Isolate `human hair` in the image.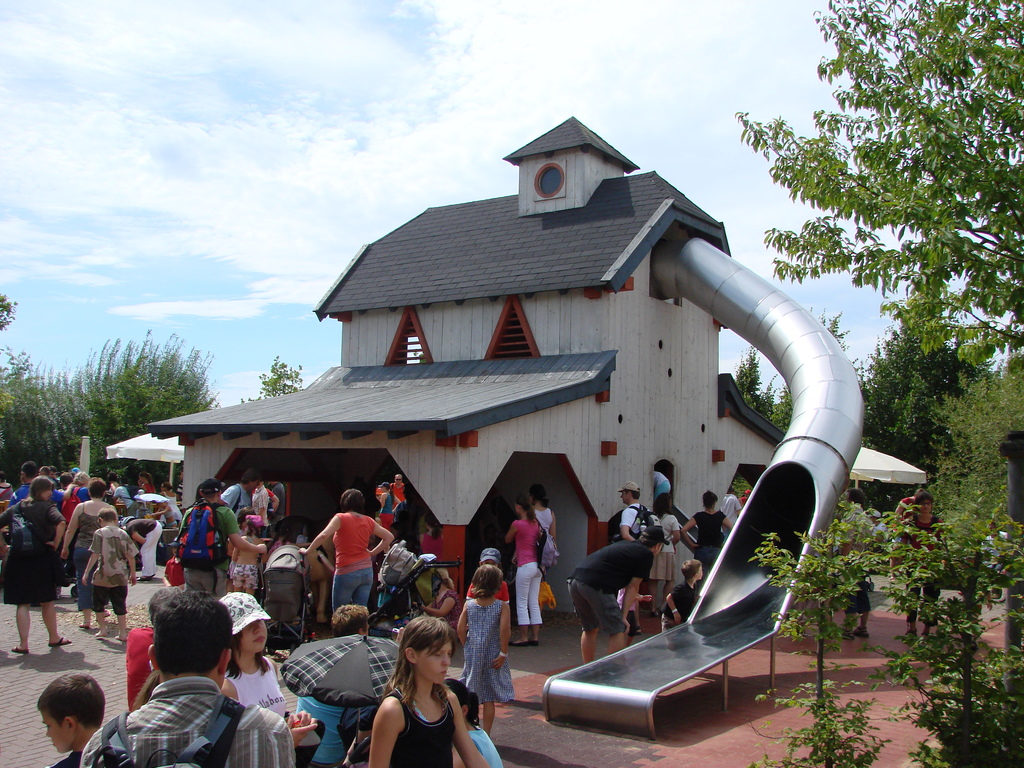
Isolated region: <bbox>537, 483, 549, 509</bbox>.
